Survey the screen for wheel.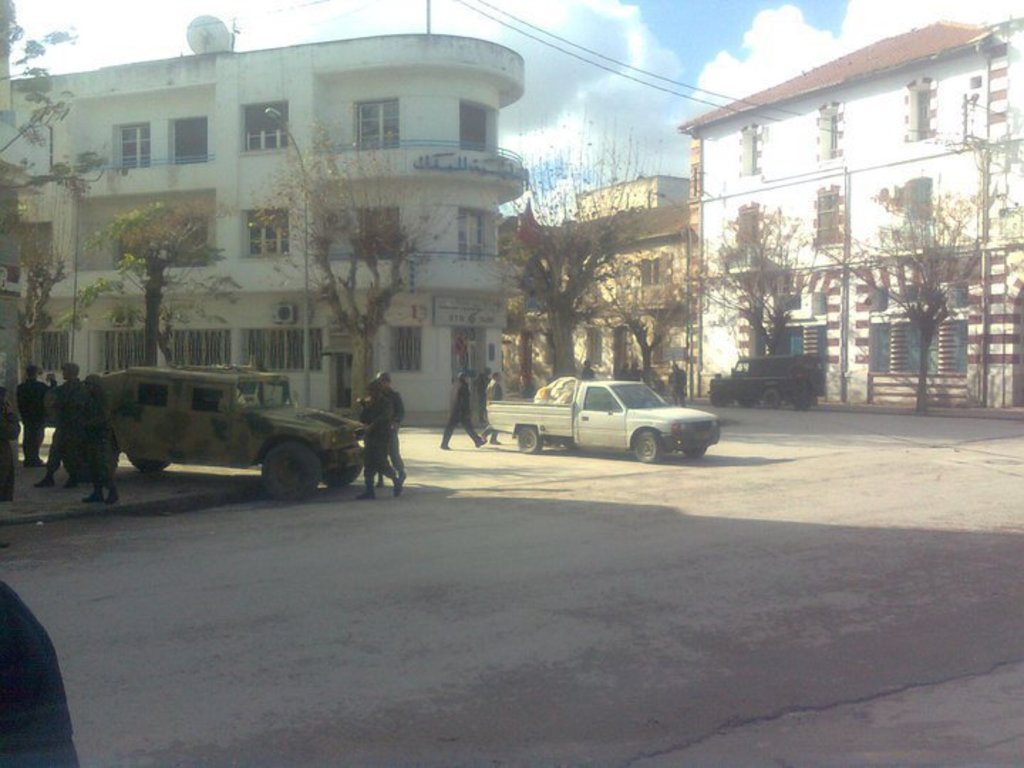
Survey found: {"x1": 794, "y1": 400, "x2": 811, "y2": 411}.
